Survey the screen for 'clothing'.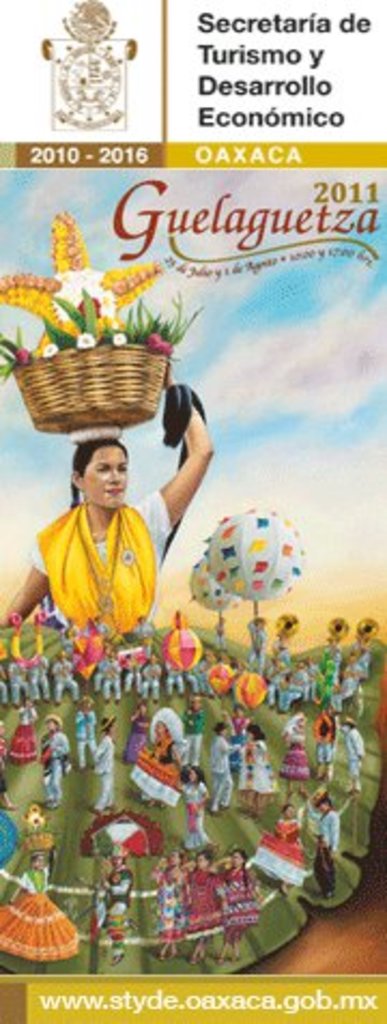
Survey found: <bbox>211, 731, 226, 802</bbox>.
